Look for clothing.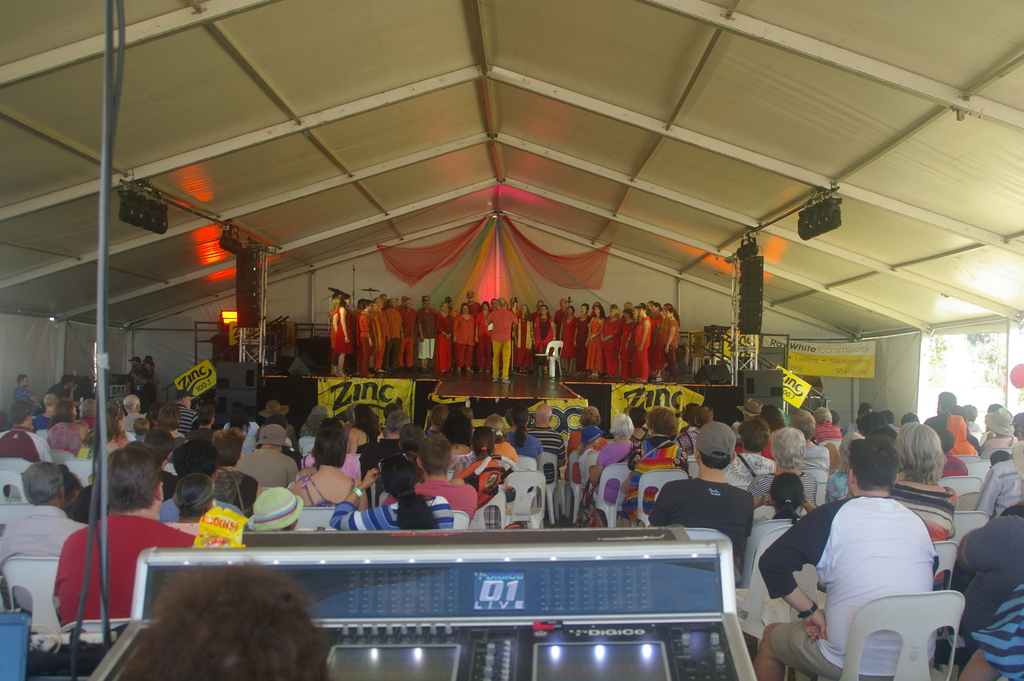
Found: (726, 454, 777, 485).
